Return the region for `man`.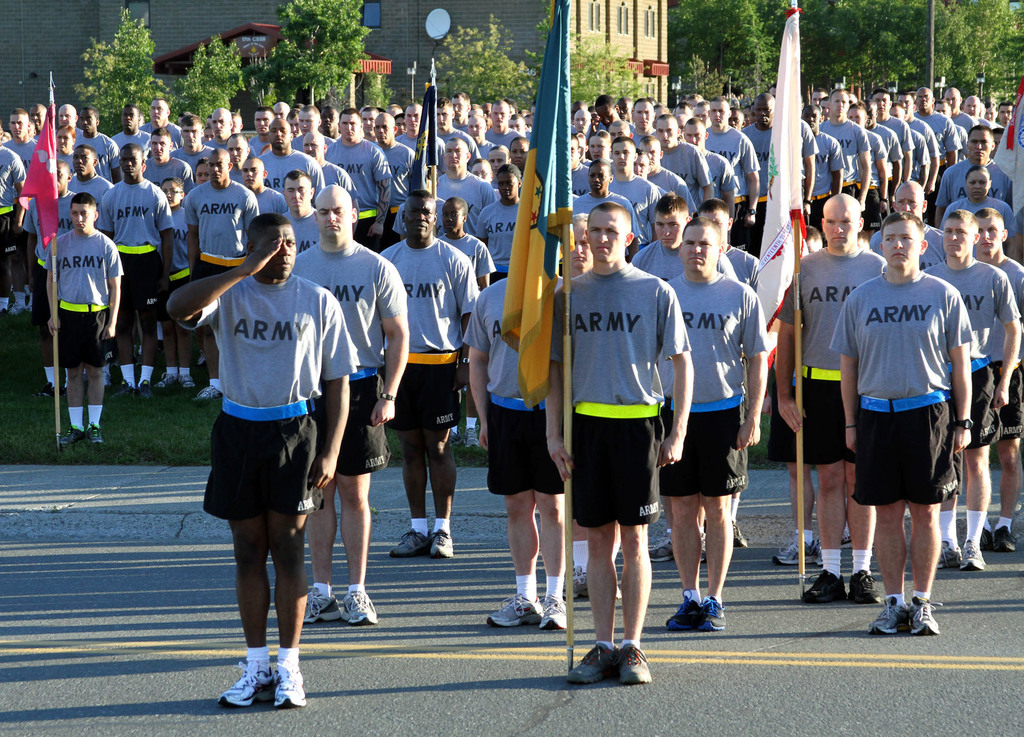
<bbox>567, 100, 592, 120</bbox>.
